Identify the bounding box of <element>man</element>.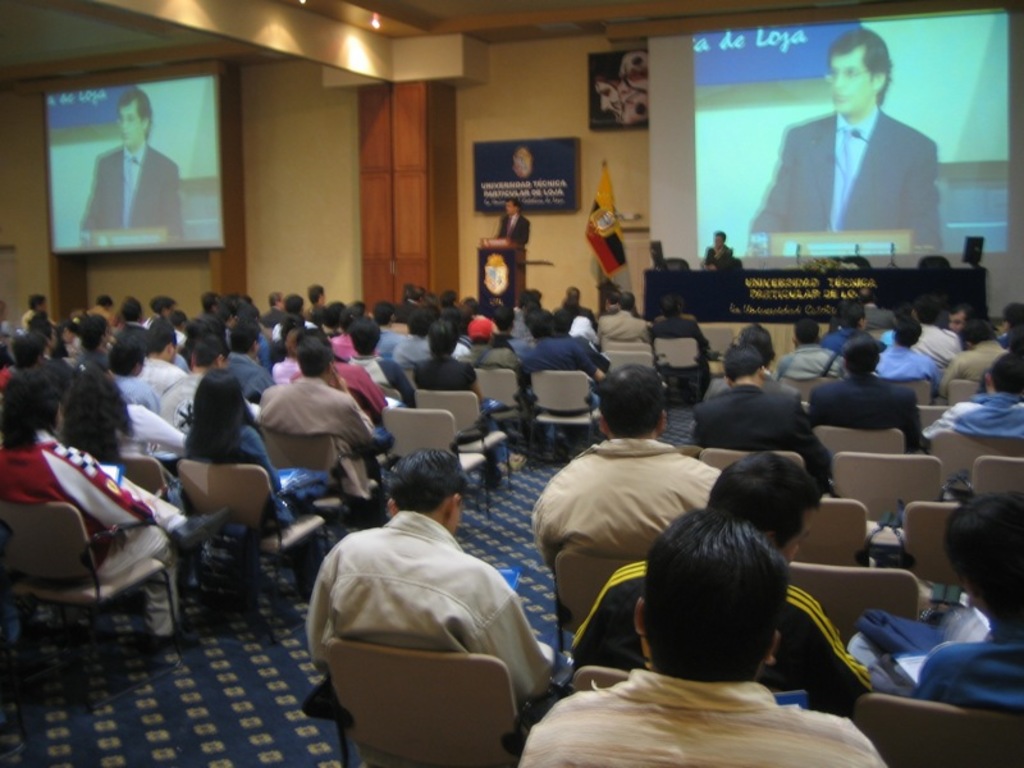
locate(559, 298, 591, 335).
